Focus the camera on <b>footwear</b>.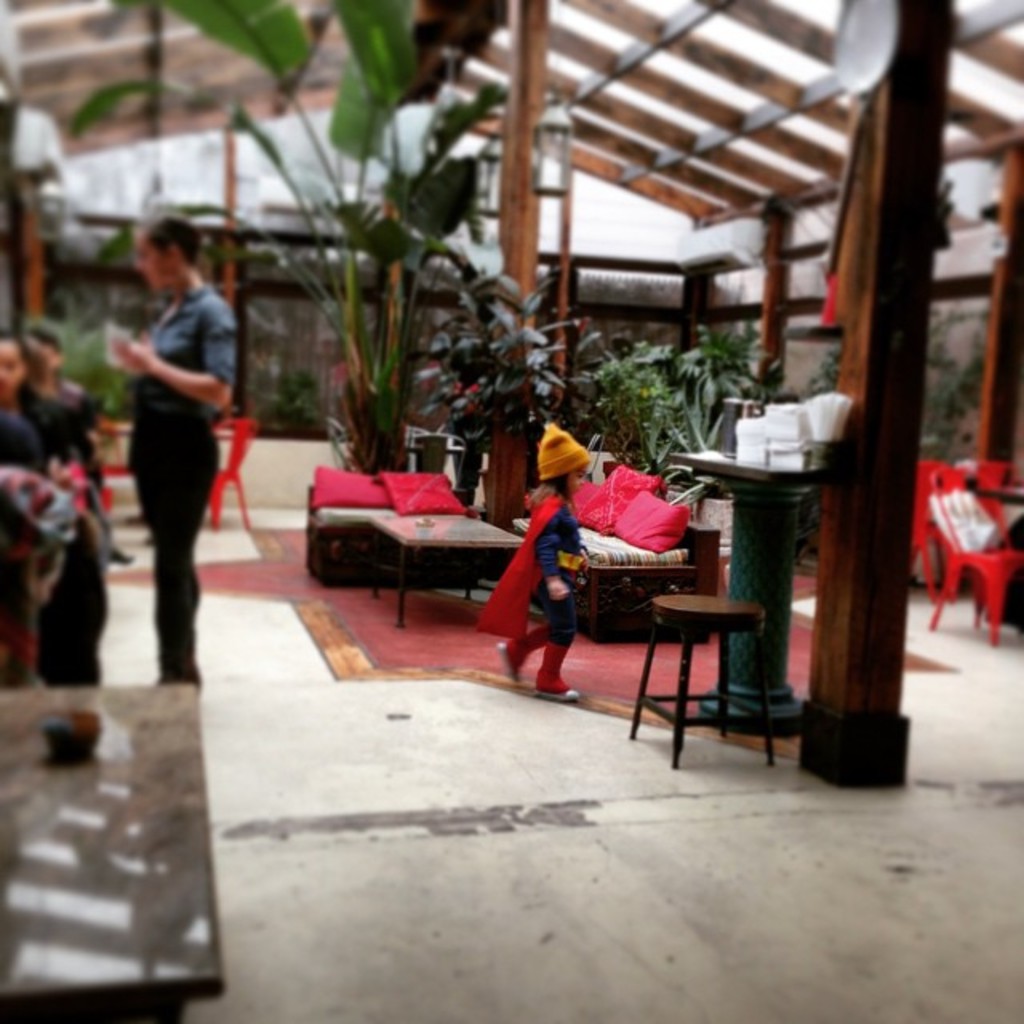
Focus region: locate(530, 645, 576, 704).
